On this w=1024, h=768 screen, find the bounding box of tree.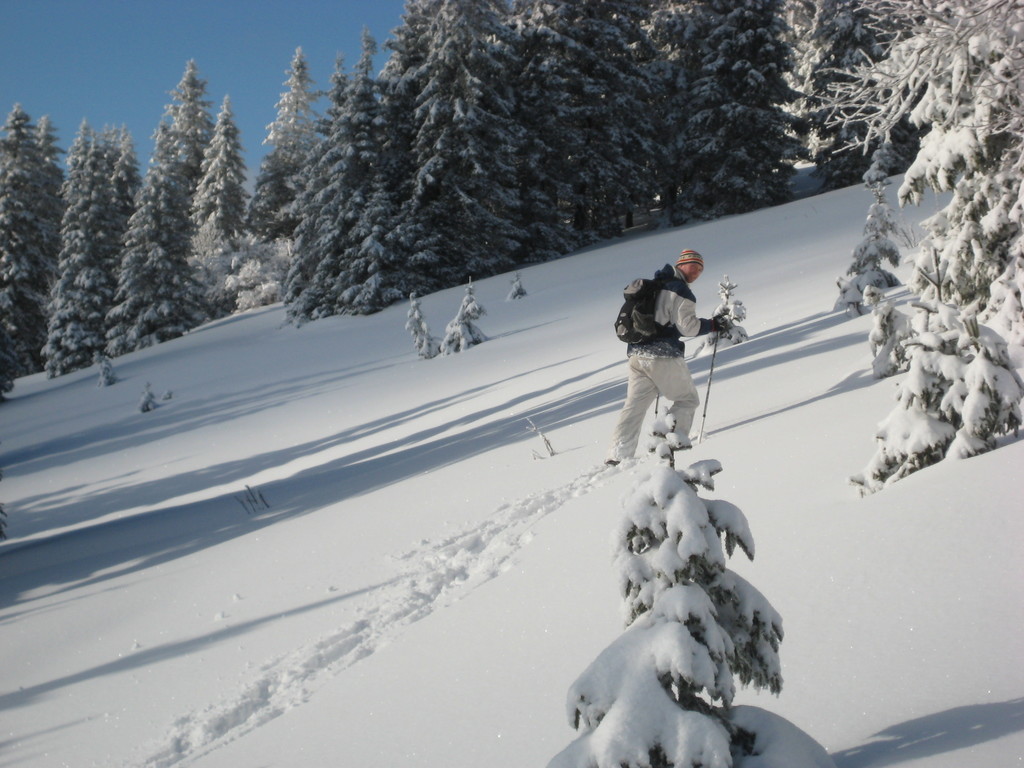
Bounding box: detection(439, 275, 489, 349).
